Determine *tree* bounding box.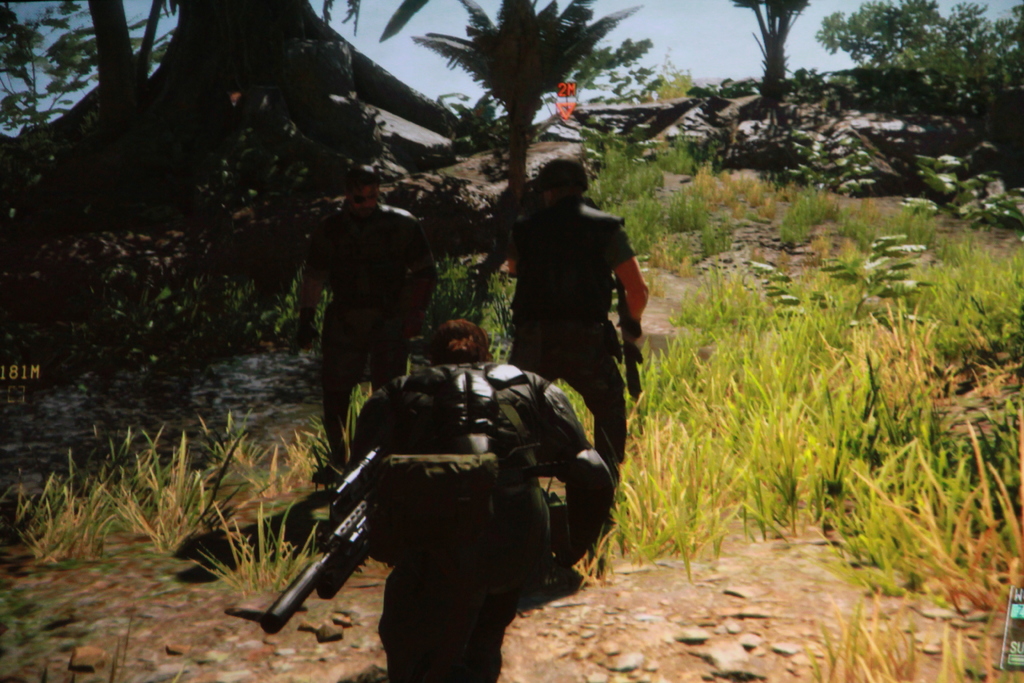
Determined: select_region(412, 1, 637, 196).
